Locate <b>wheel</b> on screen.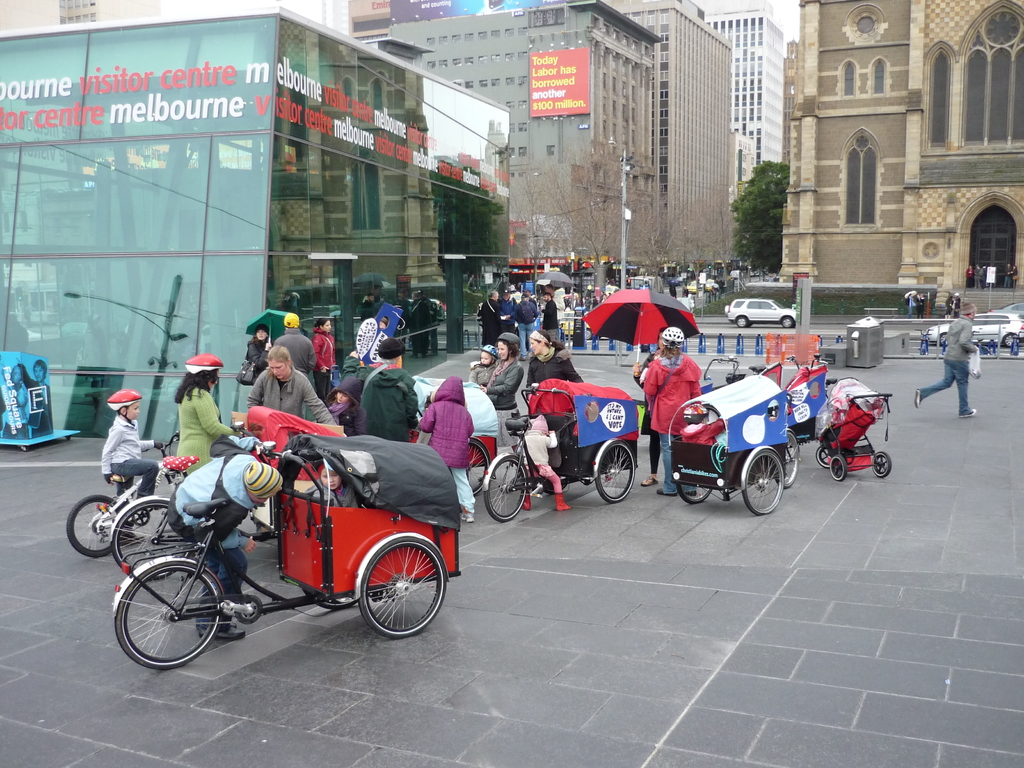
On screen at [1002,332,1017,352].
